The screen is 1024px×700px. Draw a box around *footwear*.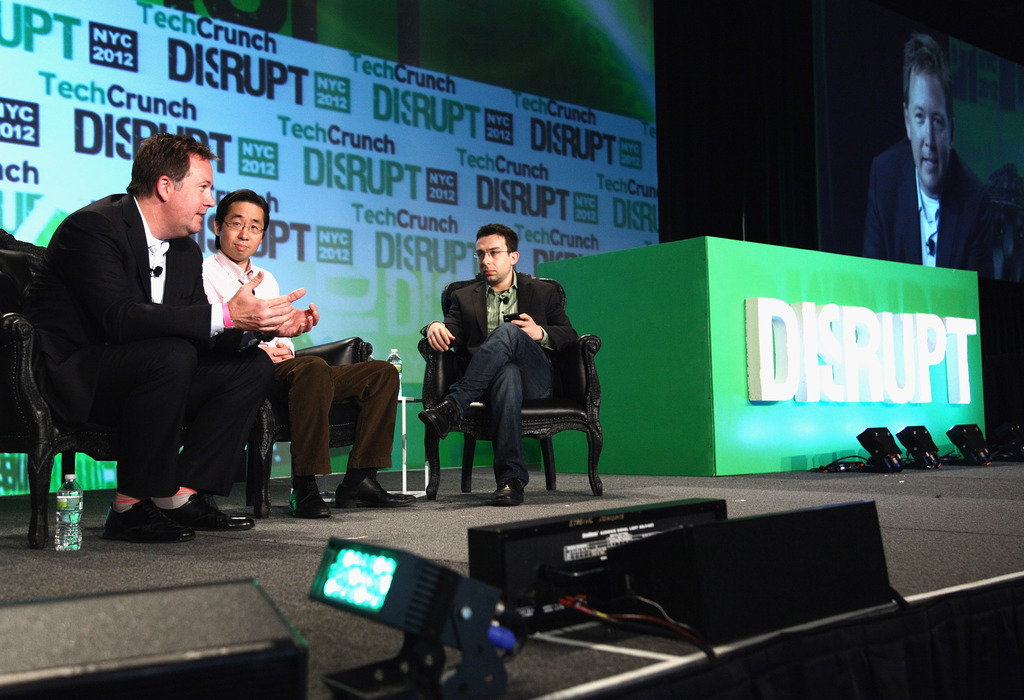
[413, 397, 467, 451].
